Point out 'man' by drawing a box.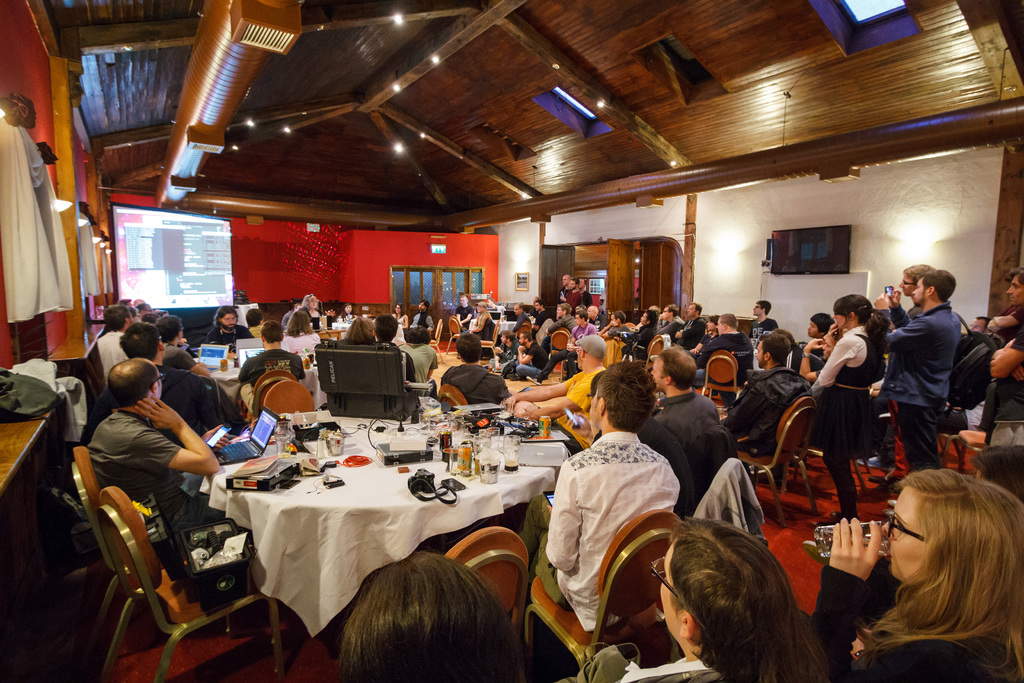
[x1=205, y1=308, x2=255, y2=352].
